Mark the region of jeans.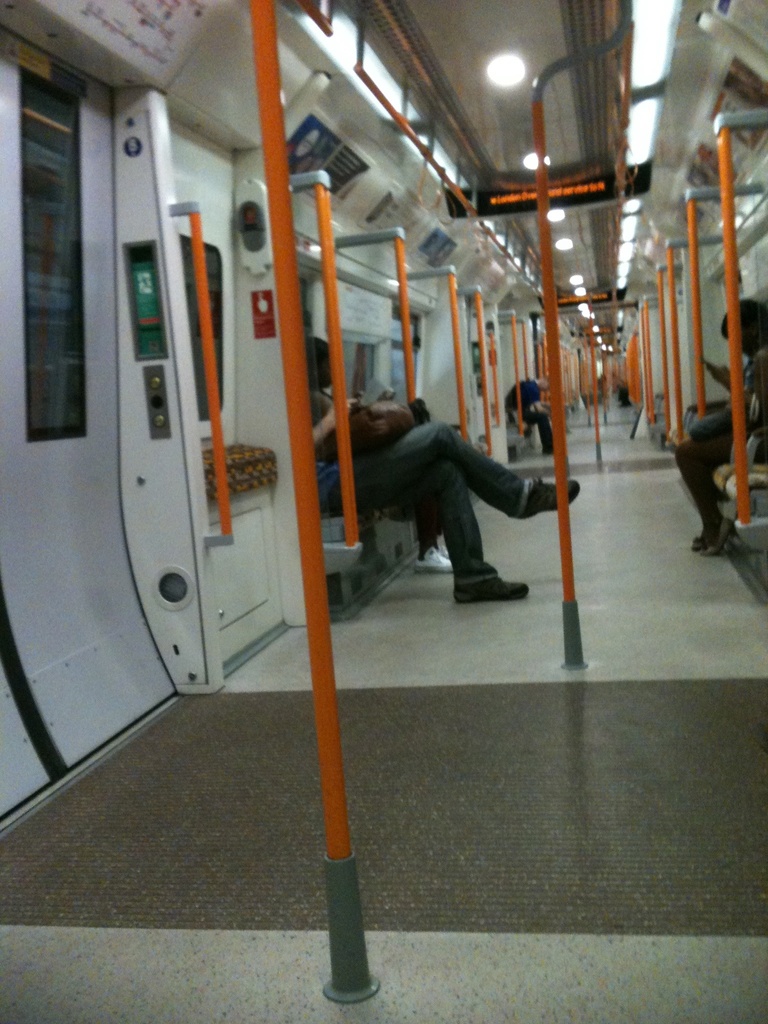
Region: l=331, t=416, r=536, b=590.
